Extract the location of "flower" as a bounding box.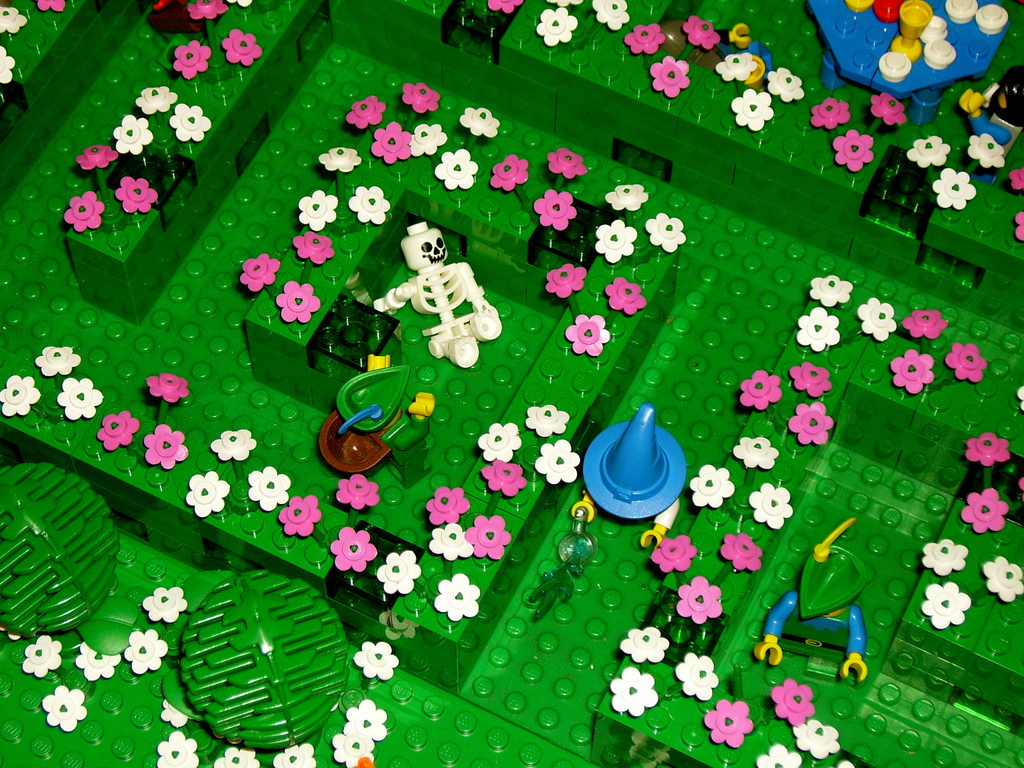
180 0 230 22.
